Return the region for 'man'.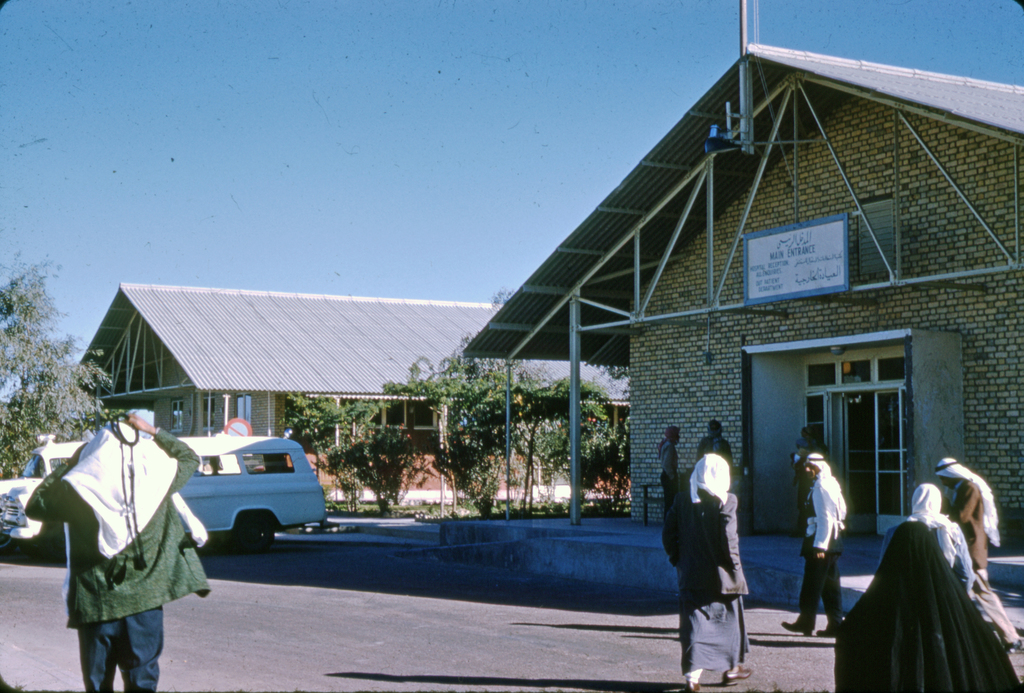
bbox=(695, 419, 734, 463).
